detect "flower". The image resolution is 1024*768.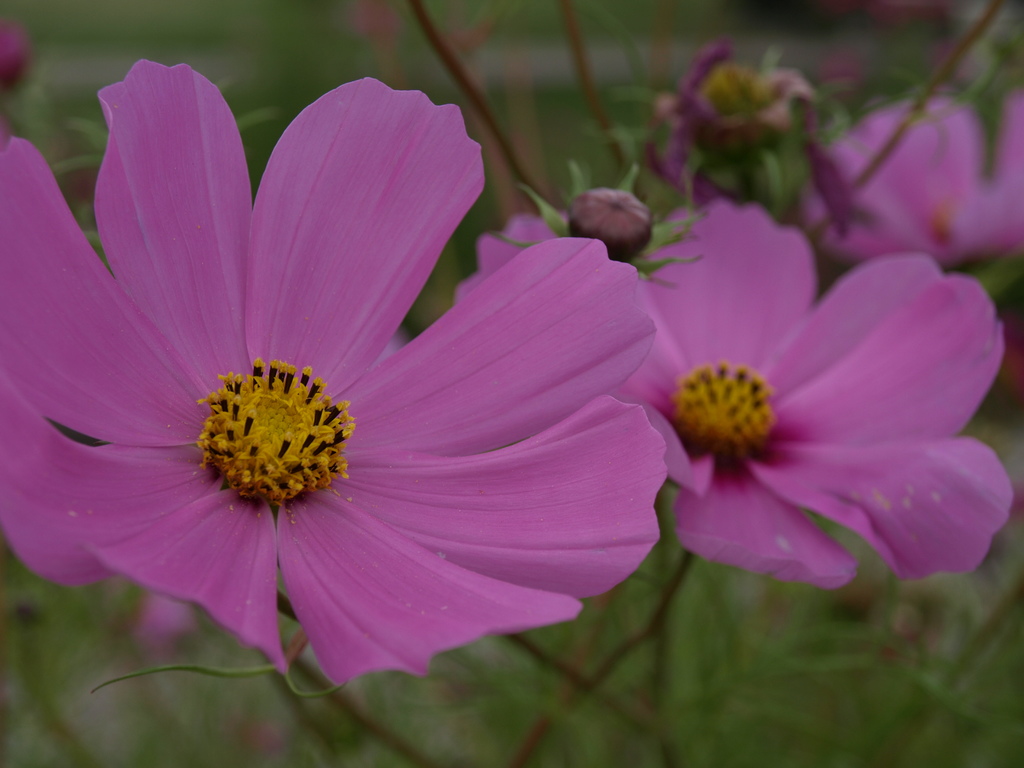
bbox=[790, 97, 1023, 267].
